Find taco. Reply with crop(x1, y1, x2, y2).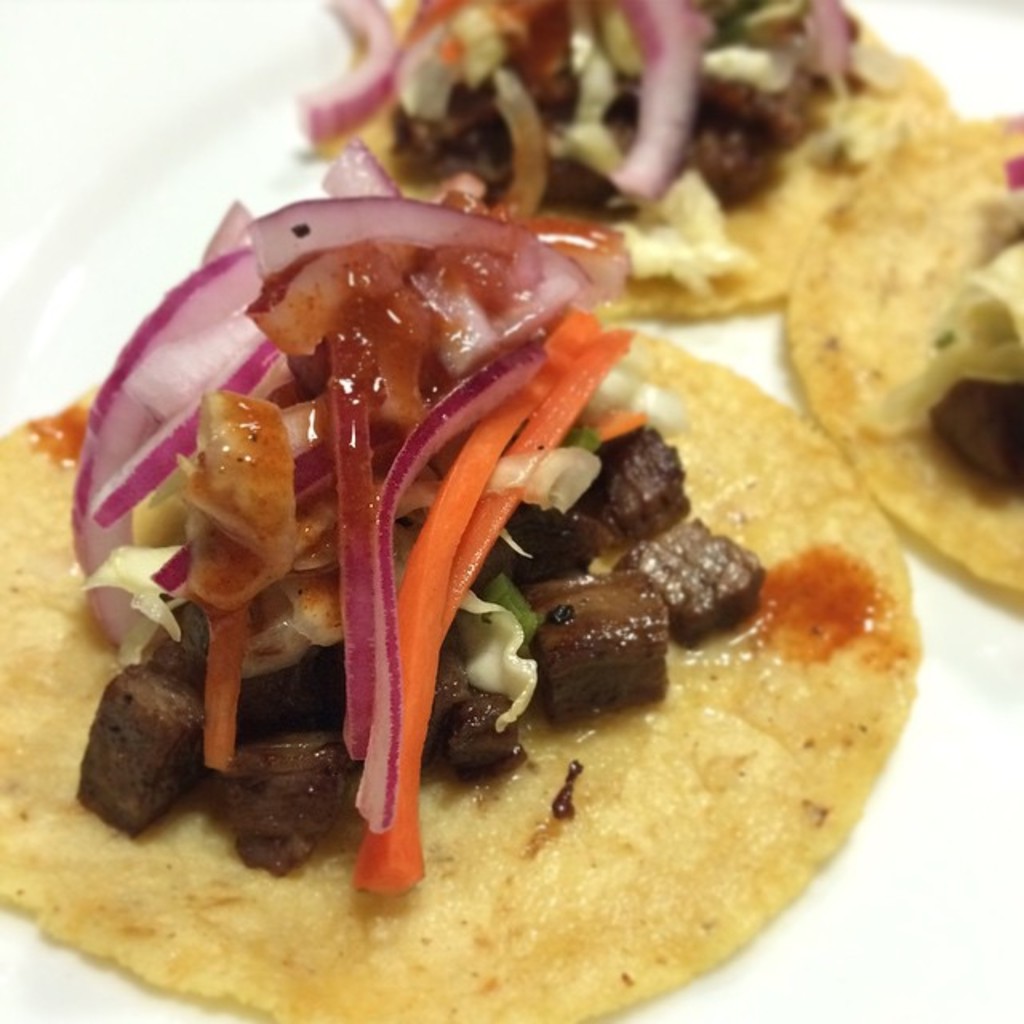
crop(0, 139, 925, 1022).
